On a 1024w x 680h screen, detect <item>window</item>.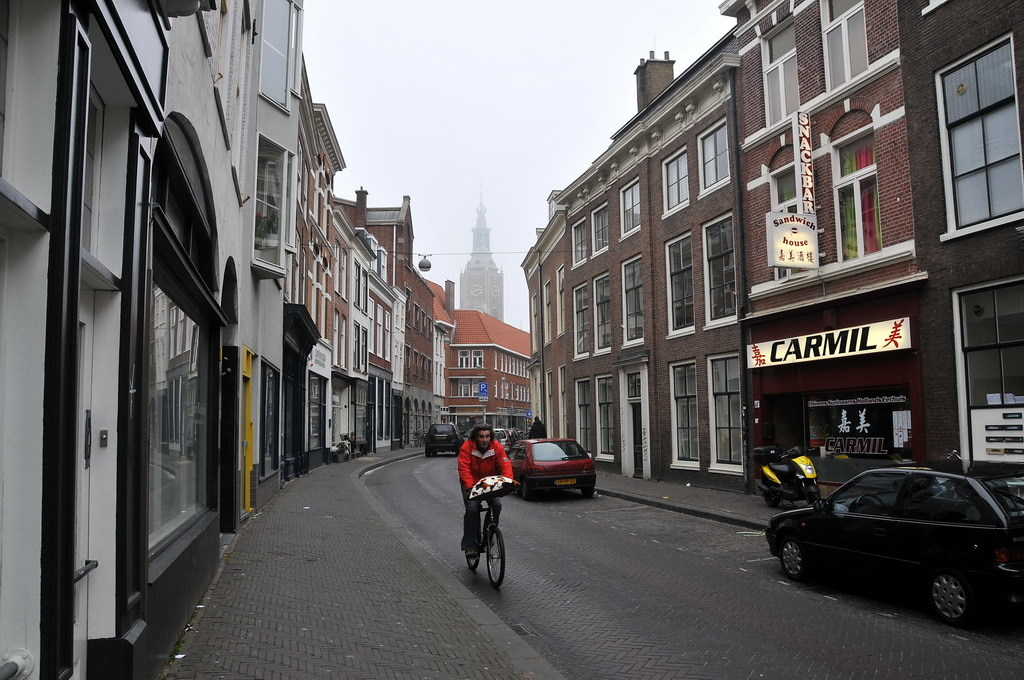
623/249/642/344.
